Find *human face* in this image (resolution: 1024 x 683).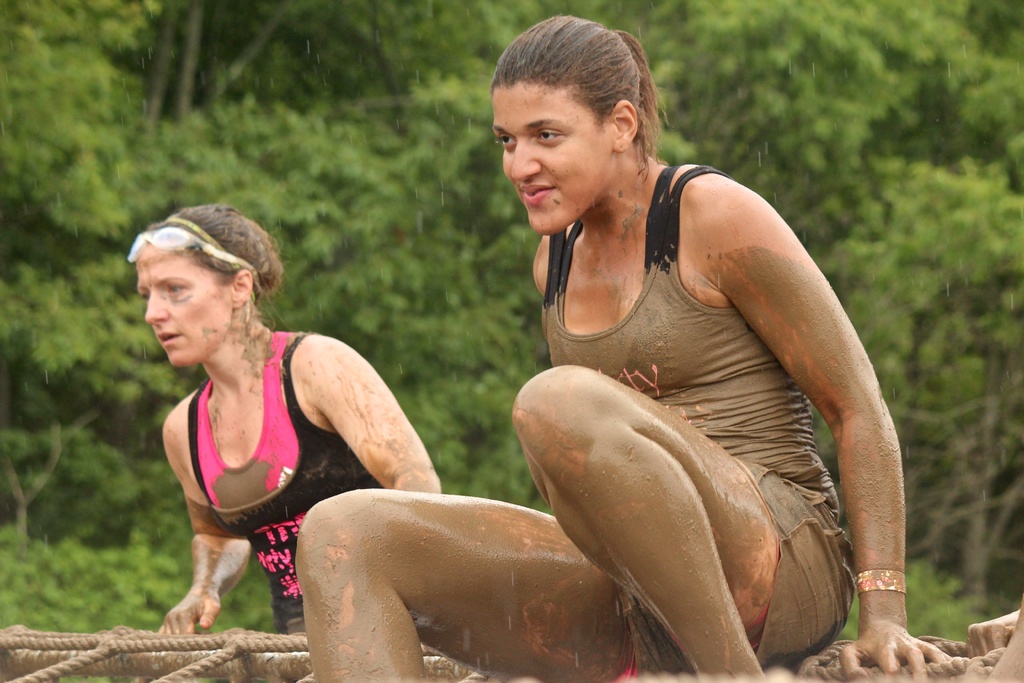
bbox(133, 240, 230, 366).
